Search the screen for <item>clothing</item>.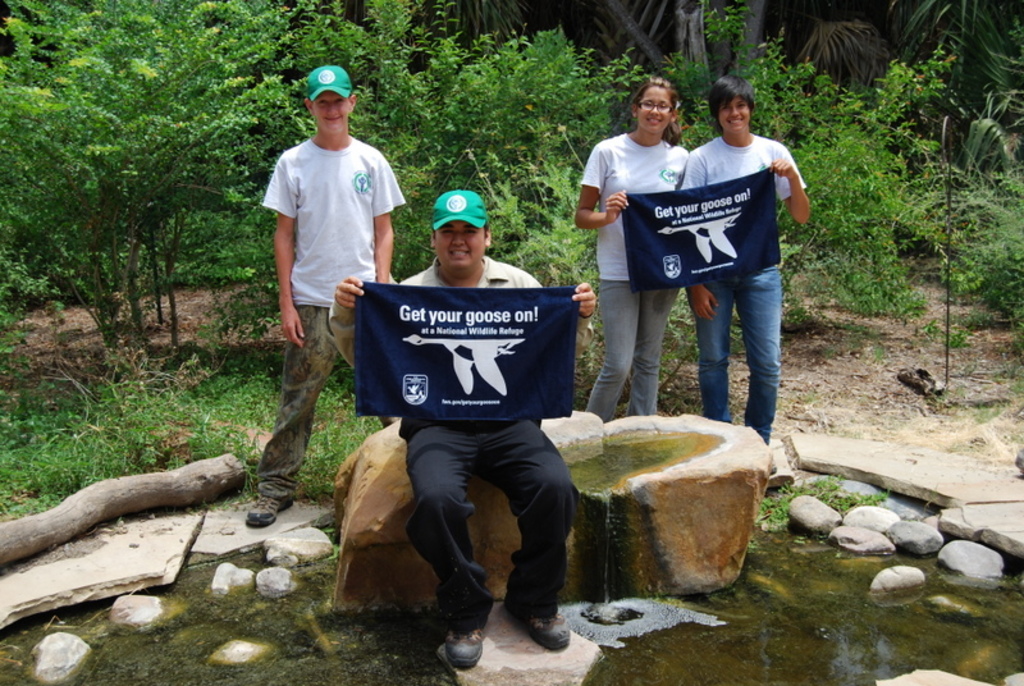
Found at locate(268, 143, 403, 308).
